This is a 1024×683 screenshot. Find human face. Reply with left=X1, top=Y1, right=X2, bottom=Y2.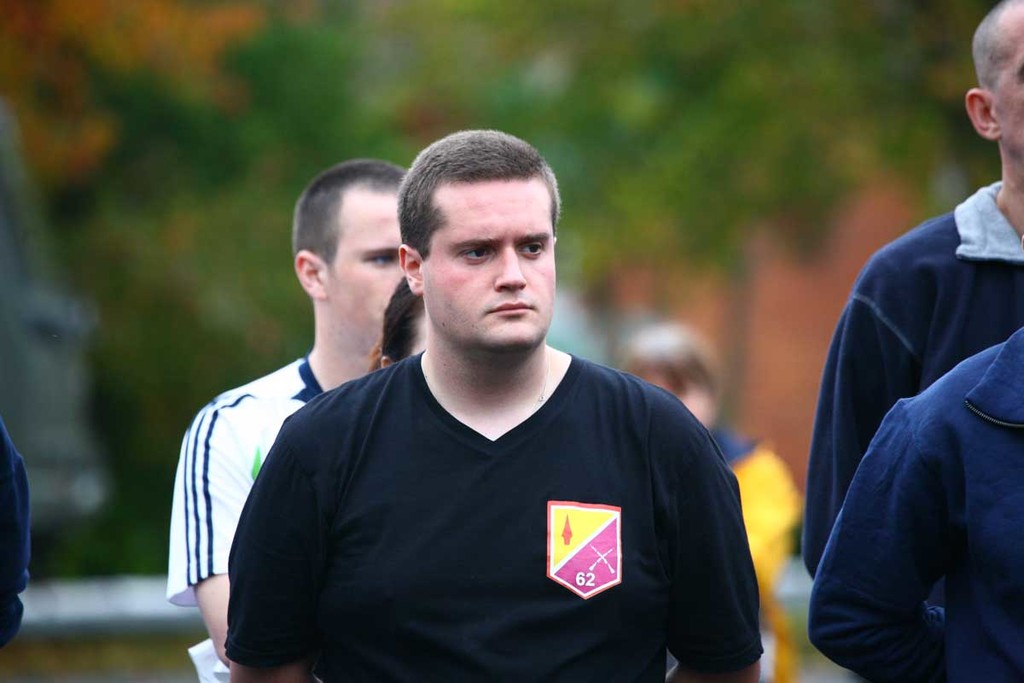
left=998, top=13, right=1023, bottom=161.
